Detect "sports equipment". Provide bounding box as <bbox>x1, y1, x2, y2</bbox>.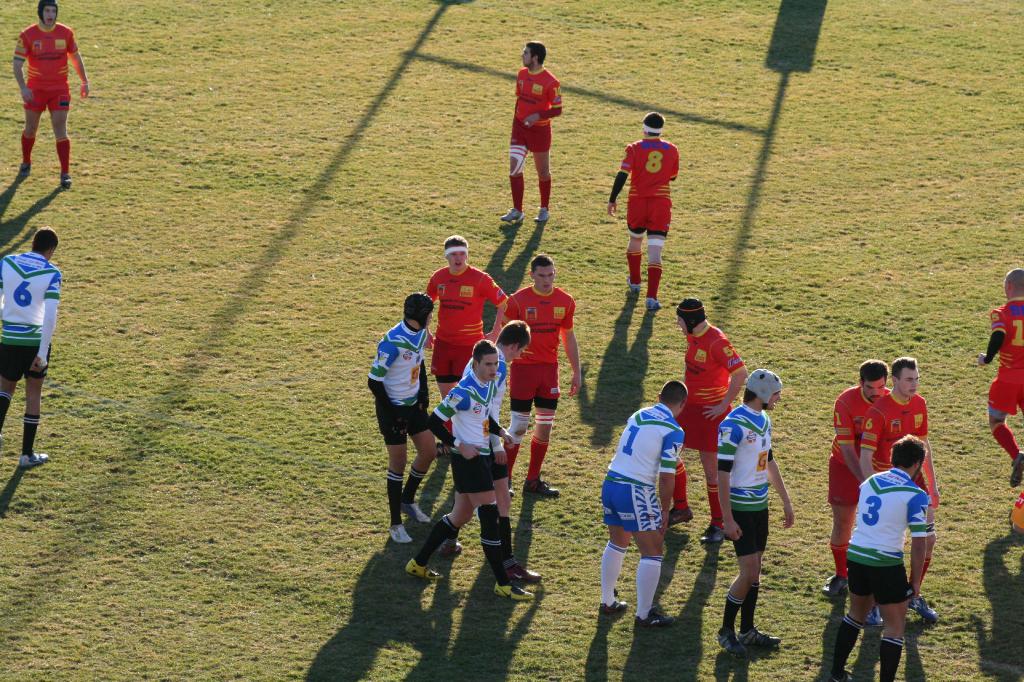
<bbox>500, 207, 524, 221</bbox>.
